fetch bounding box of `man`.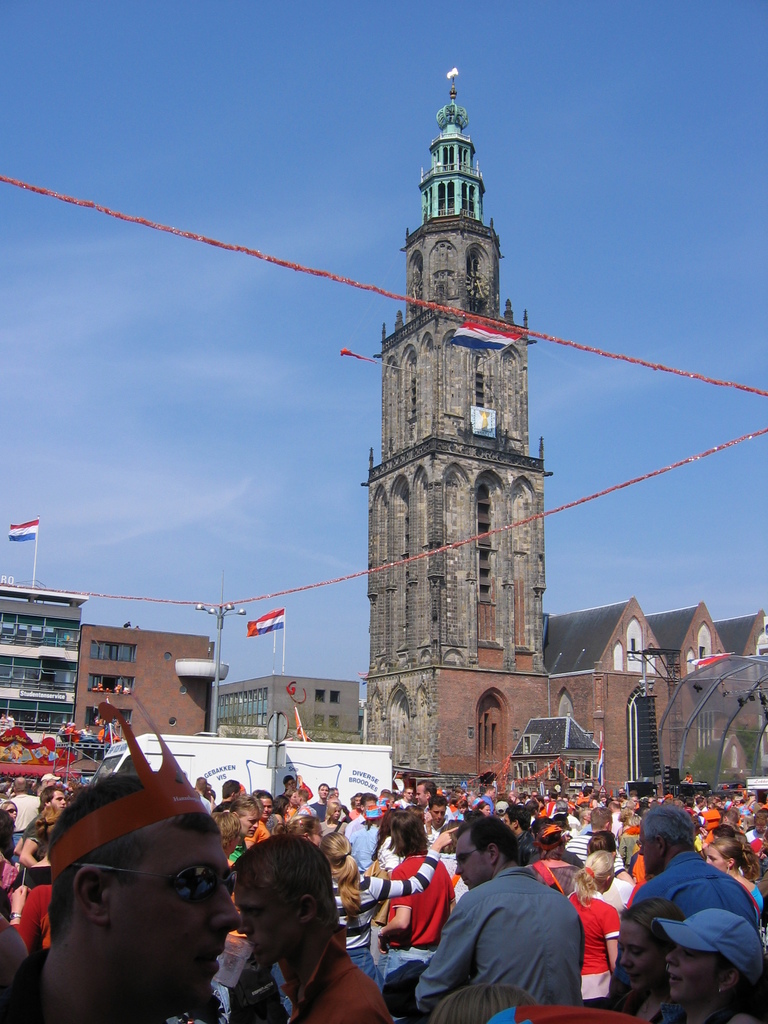
Bbox: Rect(337, 788, 375, 872).
